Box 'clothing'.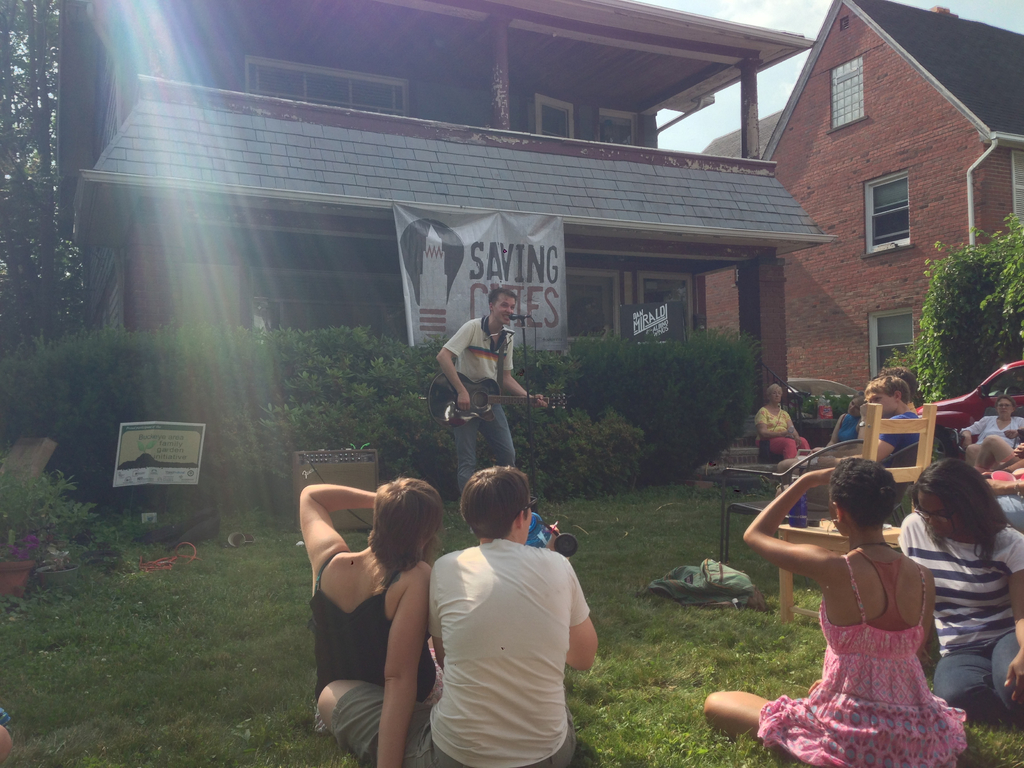
[left=440, top=316, right=516, bottom=498].
